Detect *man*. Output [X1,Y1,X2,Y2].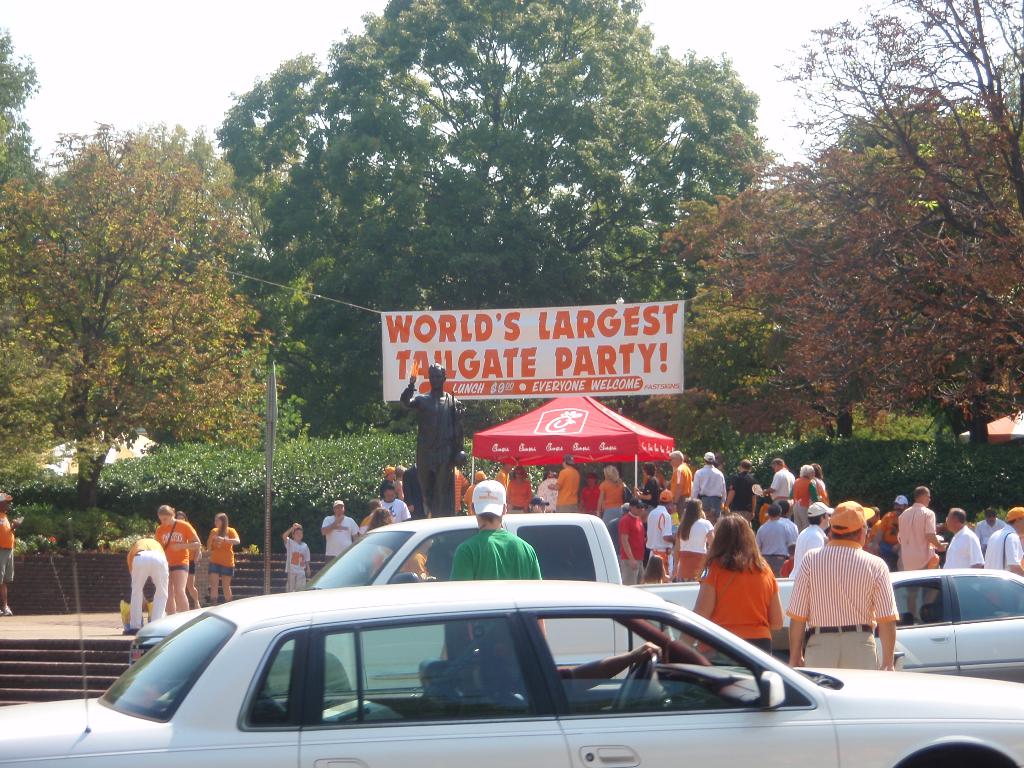
[620,500,644,588].
